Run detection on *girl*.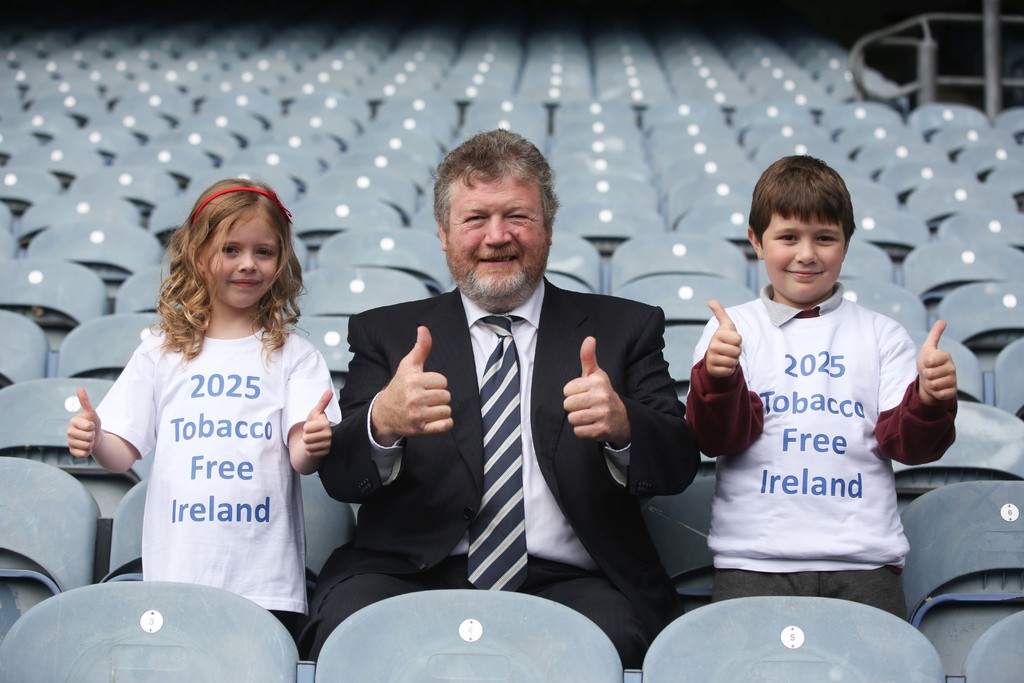
Result: 65:175:343:642.
